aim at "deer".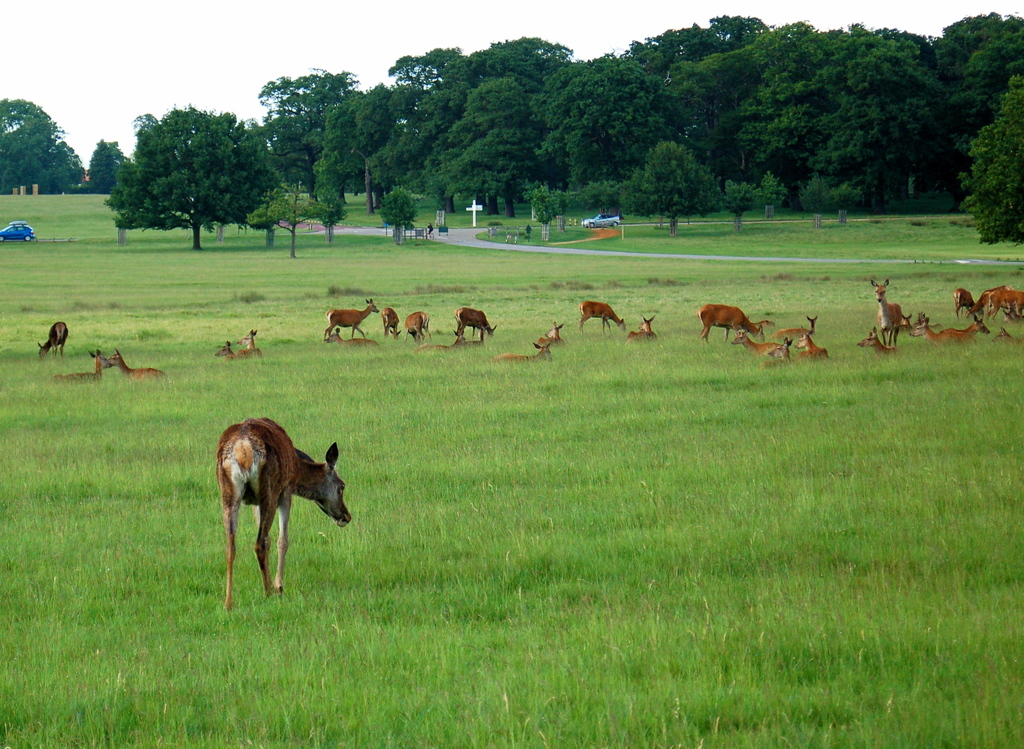
Aimed at 54,350,111,381.
